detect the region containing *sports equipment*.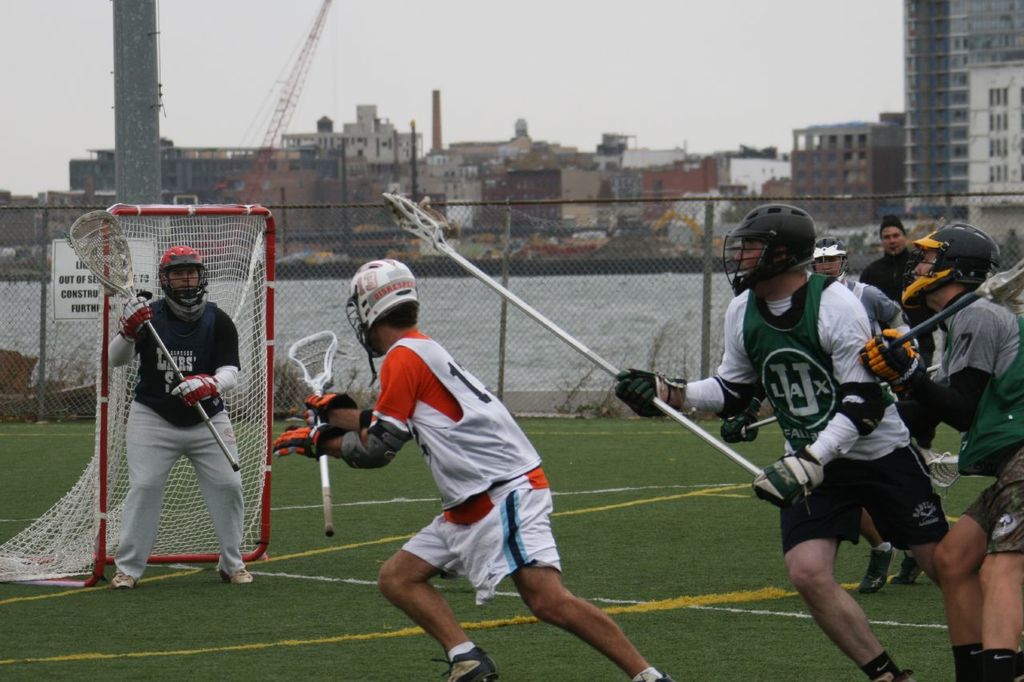
rect(303, 387, 358, 437).
